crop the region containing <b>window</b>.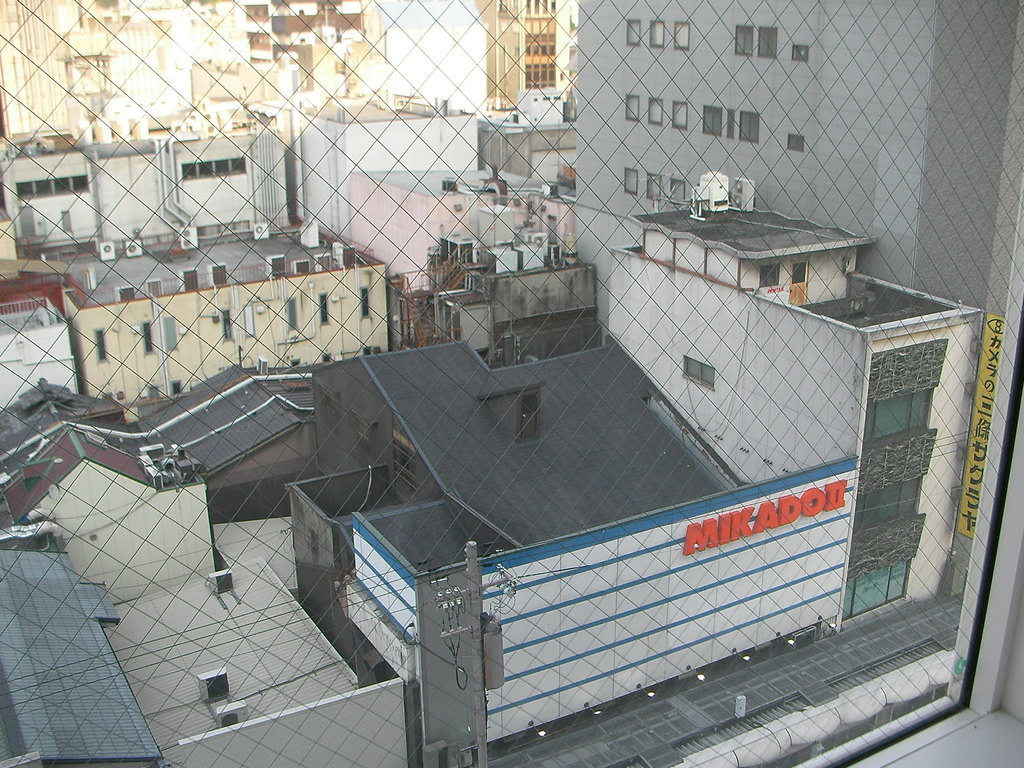
Crop region: pyautogui.locateOnScreen(674, 22, 689, 51).
